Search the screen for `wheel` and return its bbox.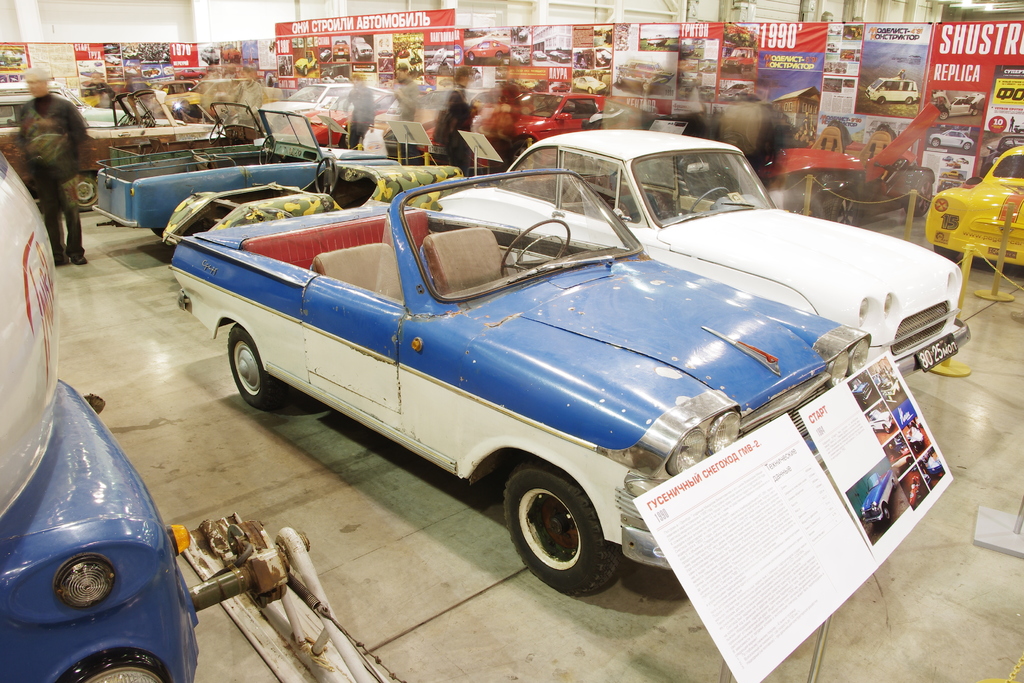
Found: <box>493,51,502,60</box>.
